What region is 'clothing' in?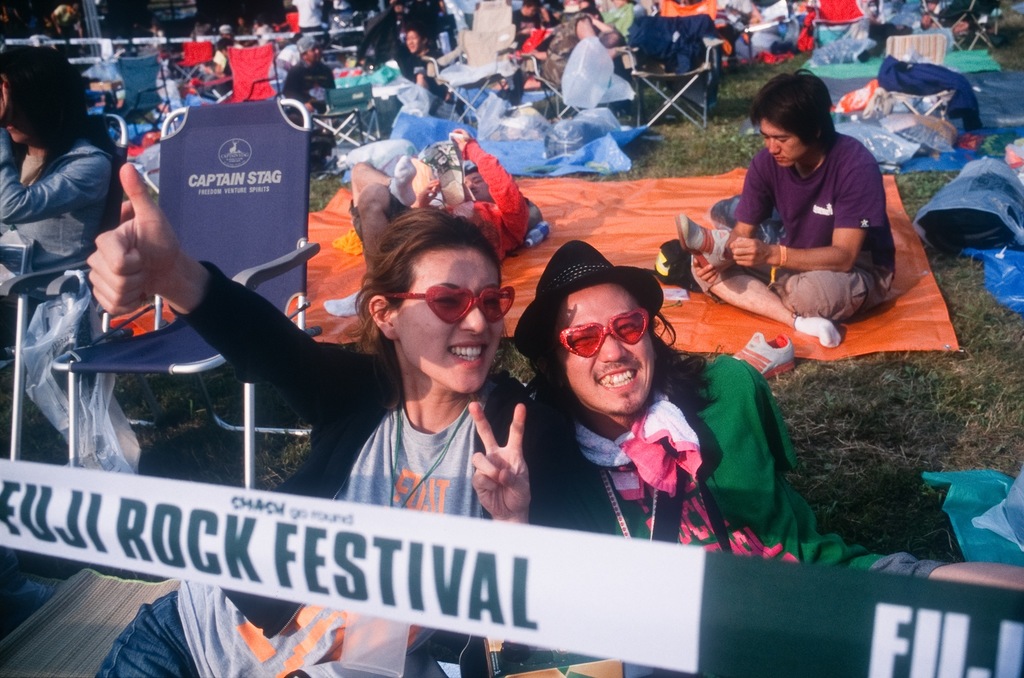
select_region(284, 61, 339, 143).
